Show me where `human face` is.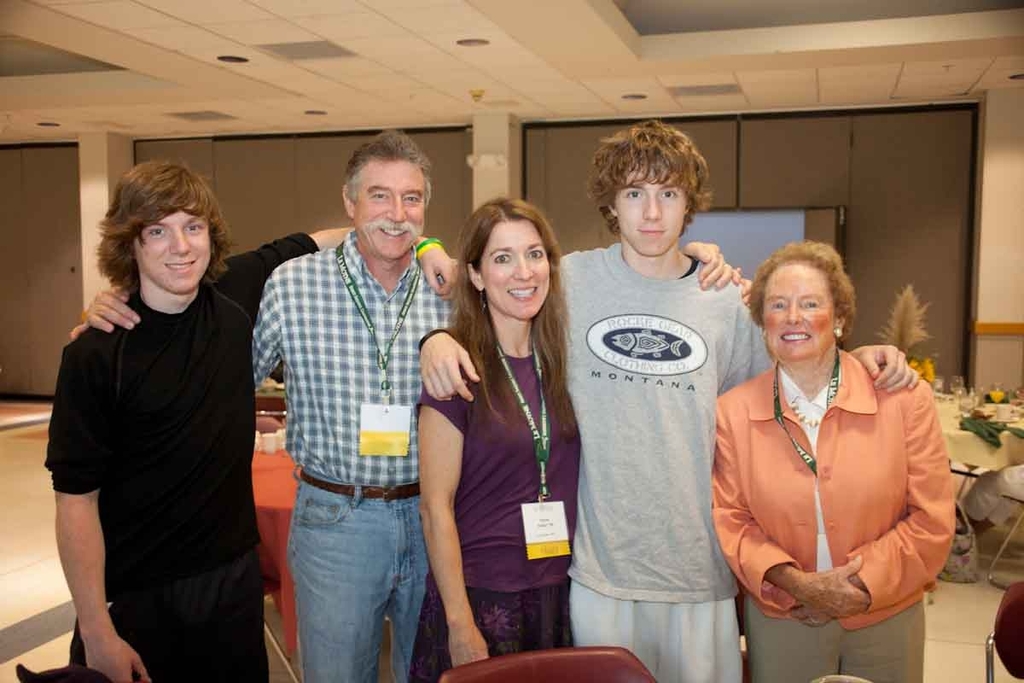
`human face` is at [left=618, top=163, right=689, bottom=258].
